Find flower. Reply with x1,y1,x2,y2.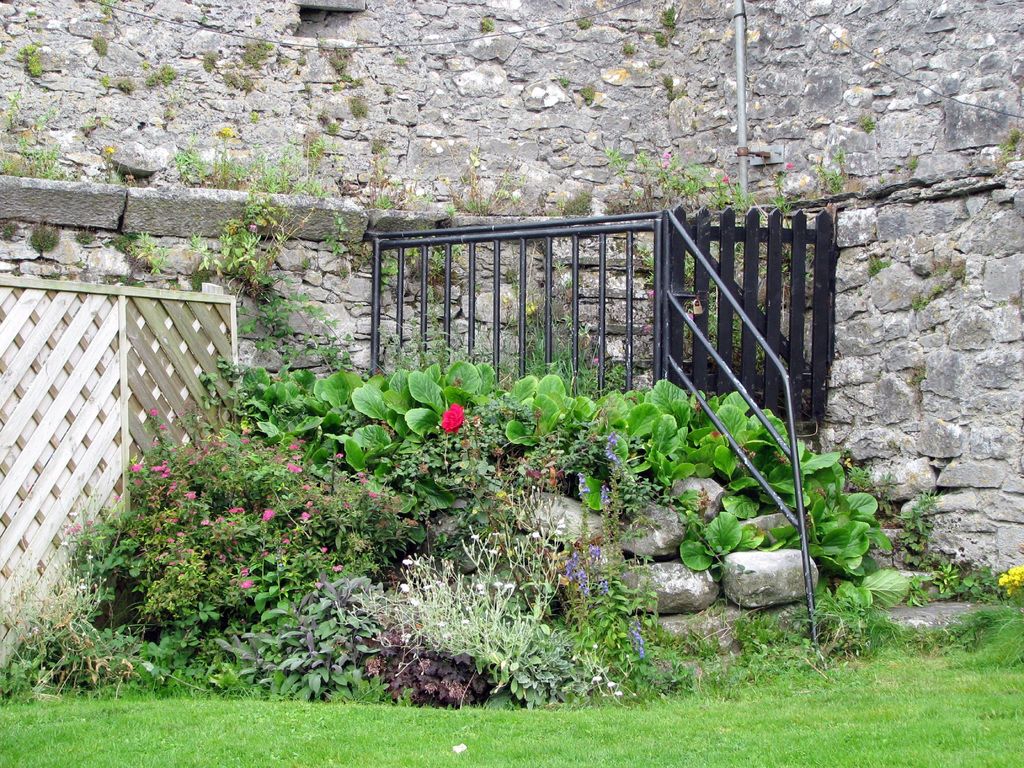
152,412,157,420.
